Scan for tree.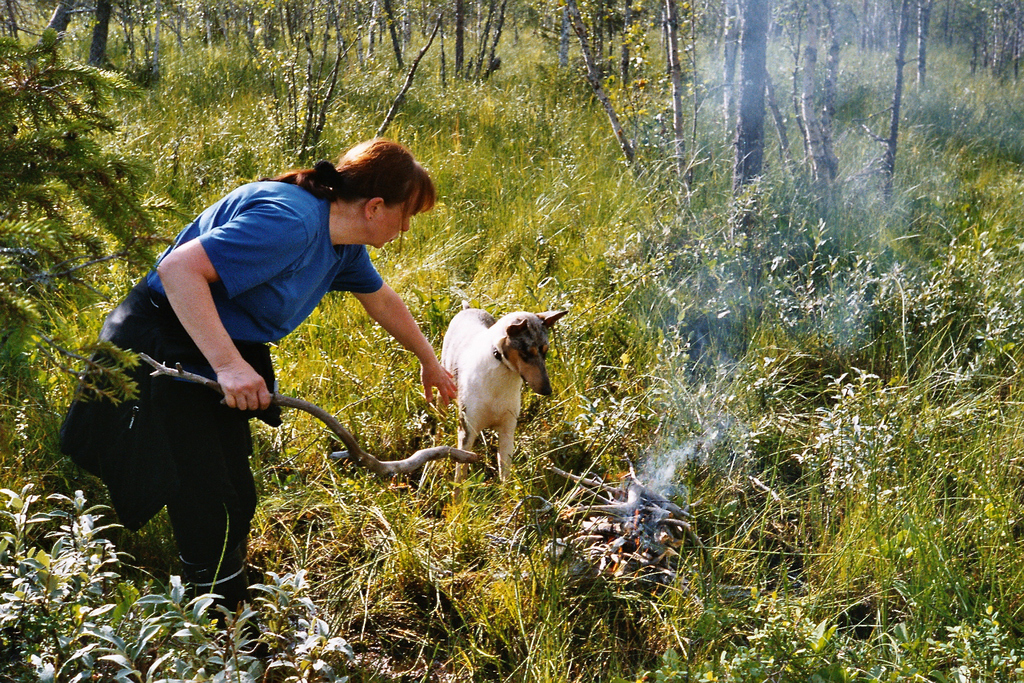
Scan result: region(861, 0, 924, 207).
